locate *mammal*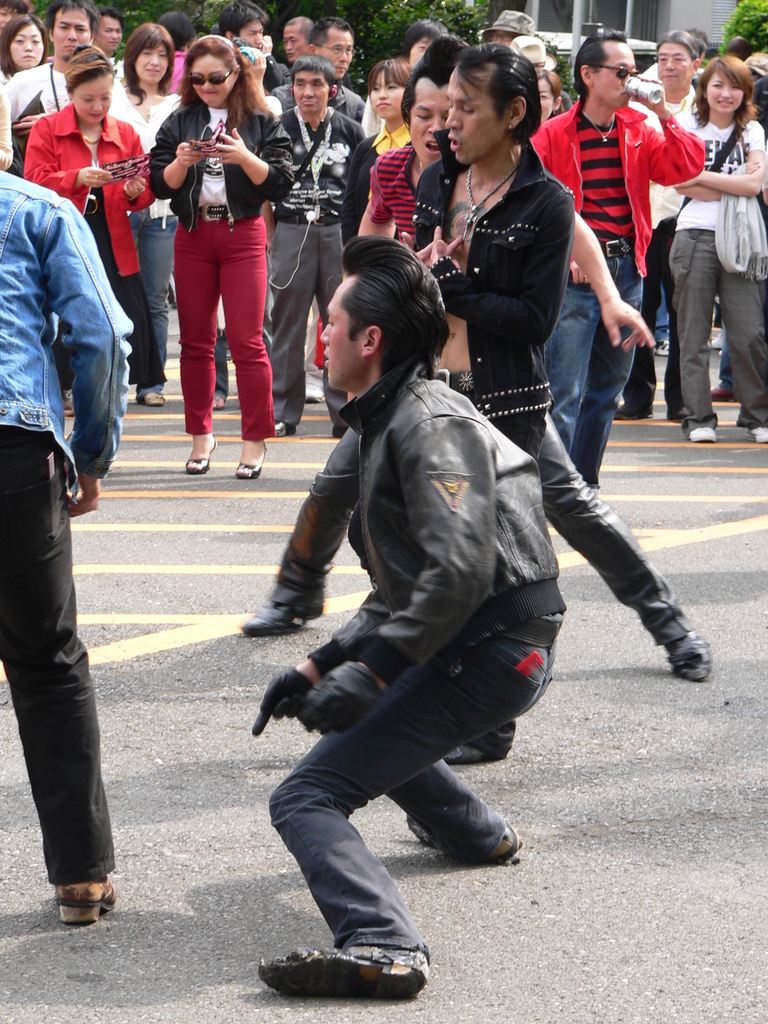
(387, 37, 579, 764)
